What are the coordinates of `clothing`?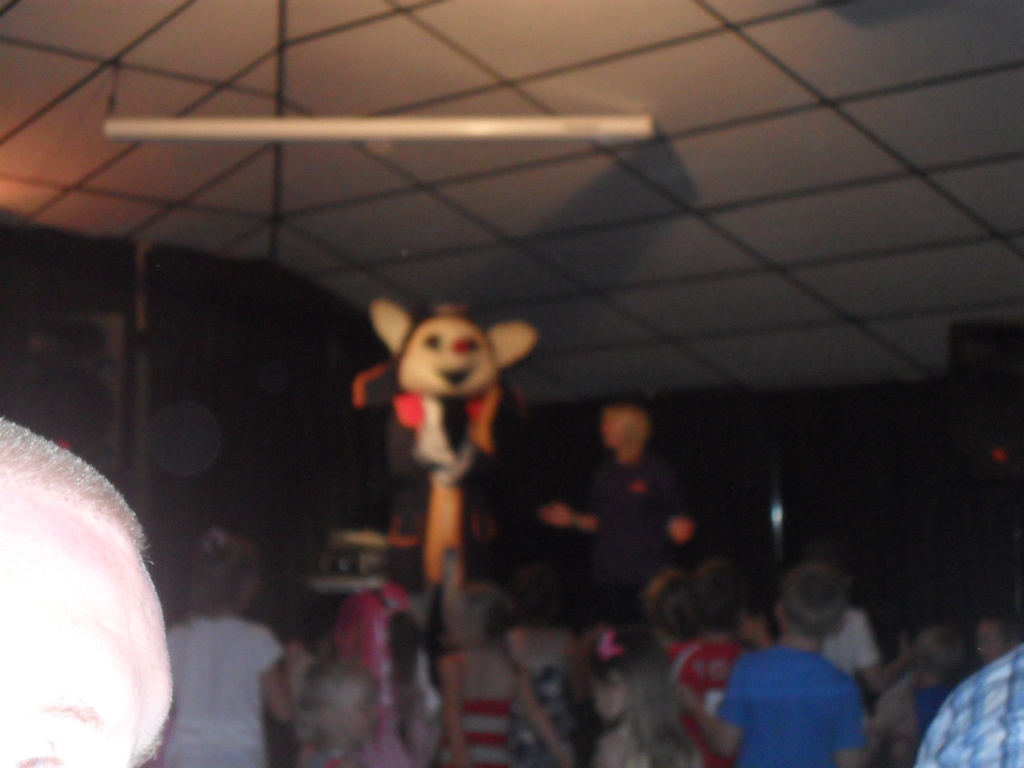
region(716, 641, 875, 767).
